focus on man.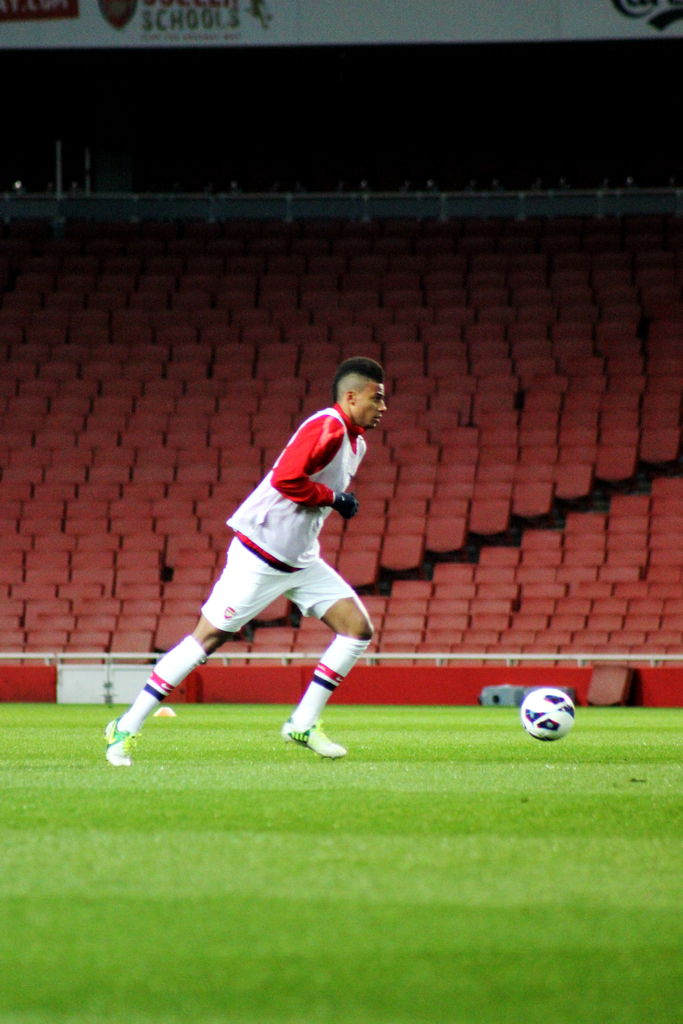
Focused at (left=130, top=340, right=390, bottom=781).
